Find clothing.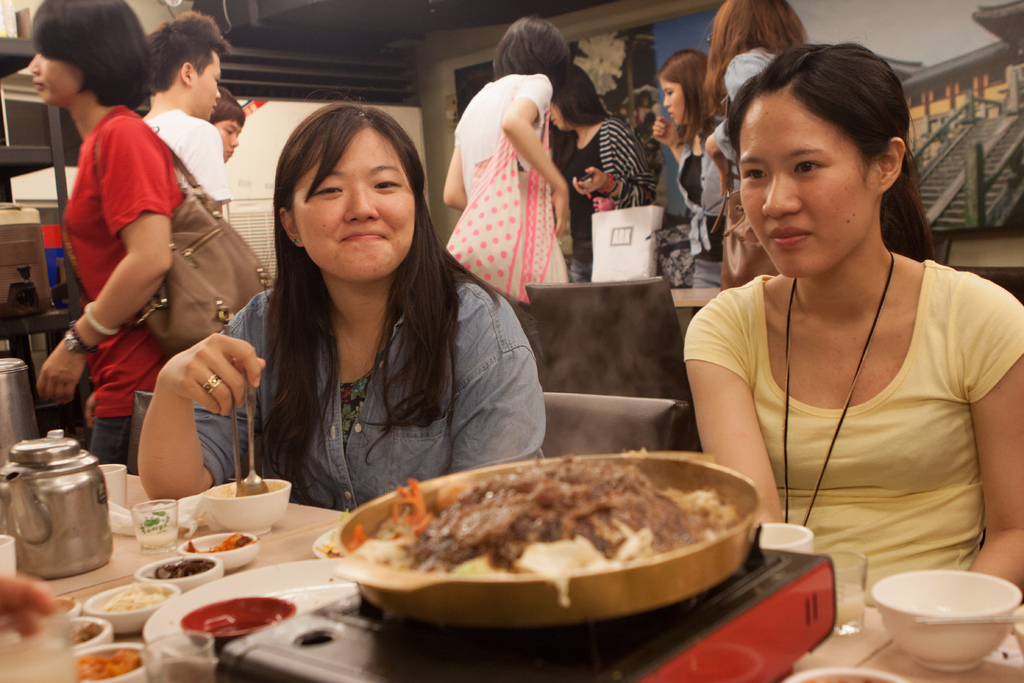
[60, 111, 188, 418].
